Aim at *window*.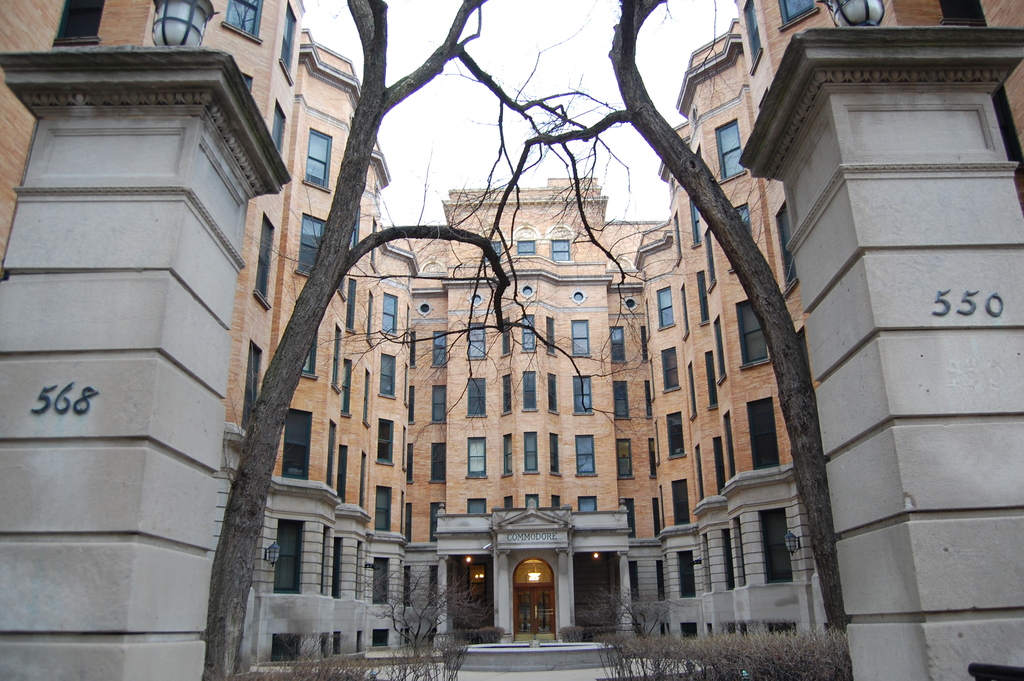
Aimed at 237/343/262/429.
